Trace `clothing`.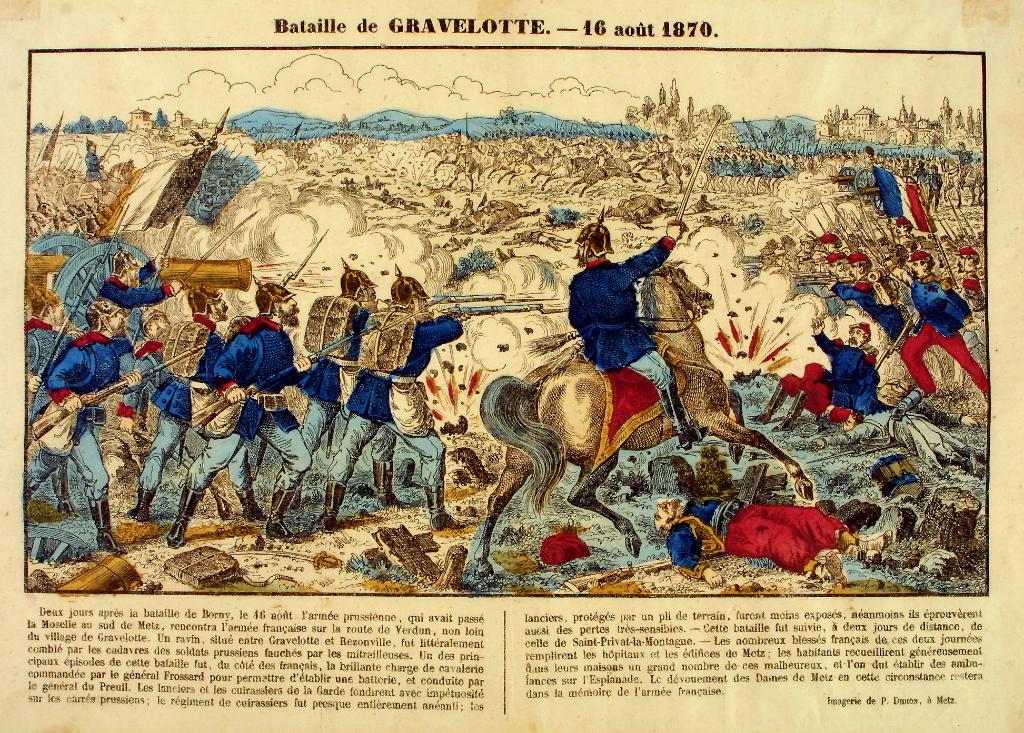
Traced to 678/484/764/568.
